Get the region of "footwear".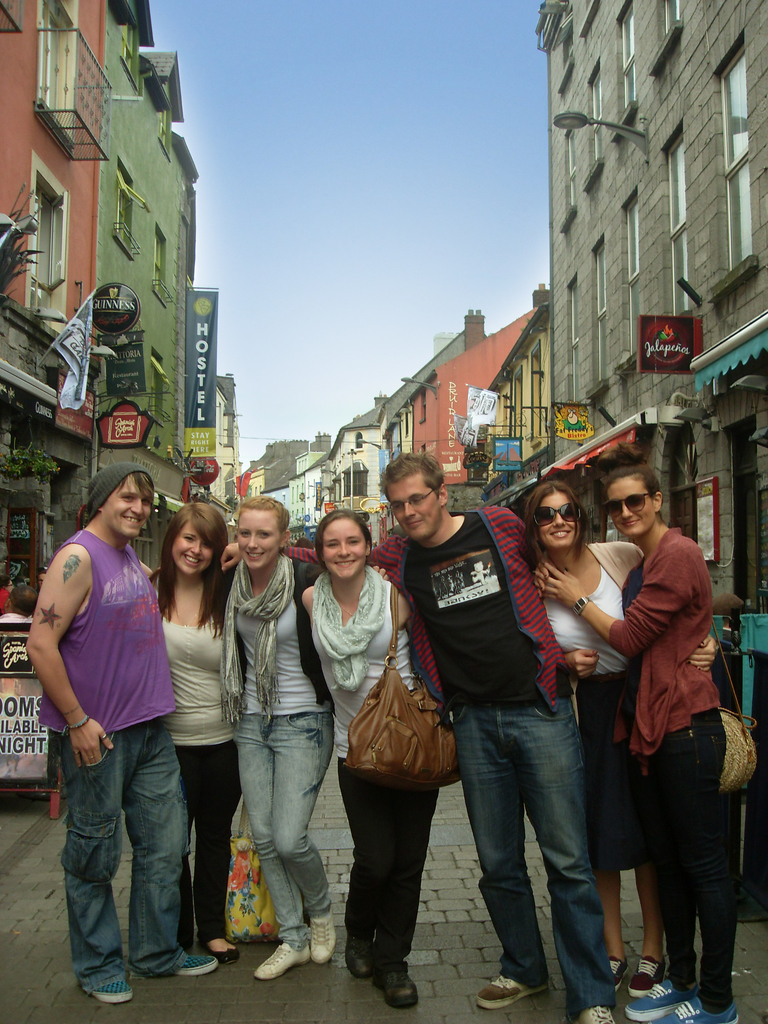
[x1=81, y1=958, x2=122, y2=1005].
